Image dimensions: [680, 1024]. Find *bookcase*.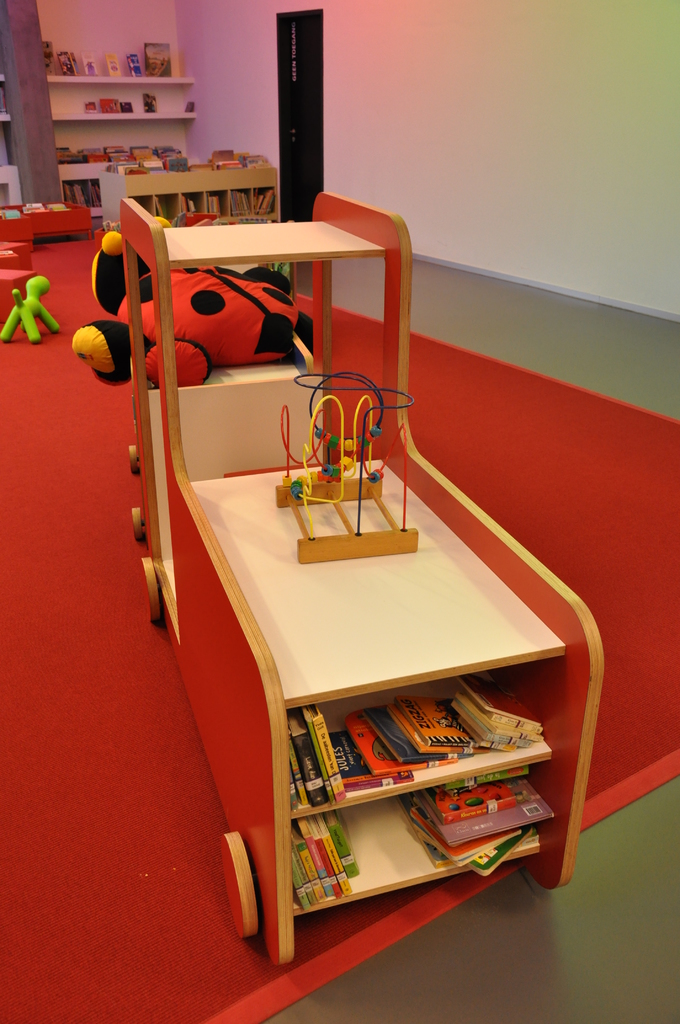
<box>42,36,210,241</box>.
